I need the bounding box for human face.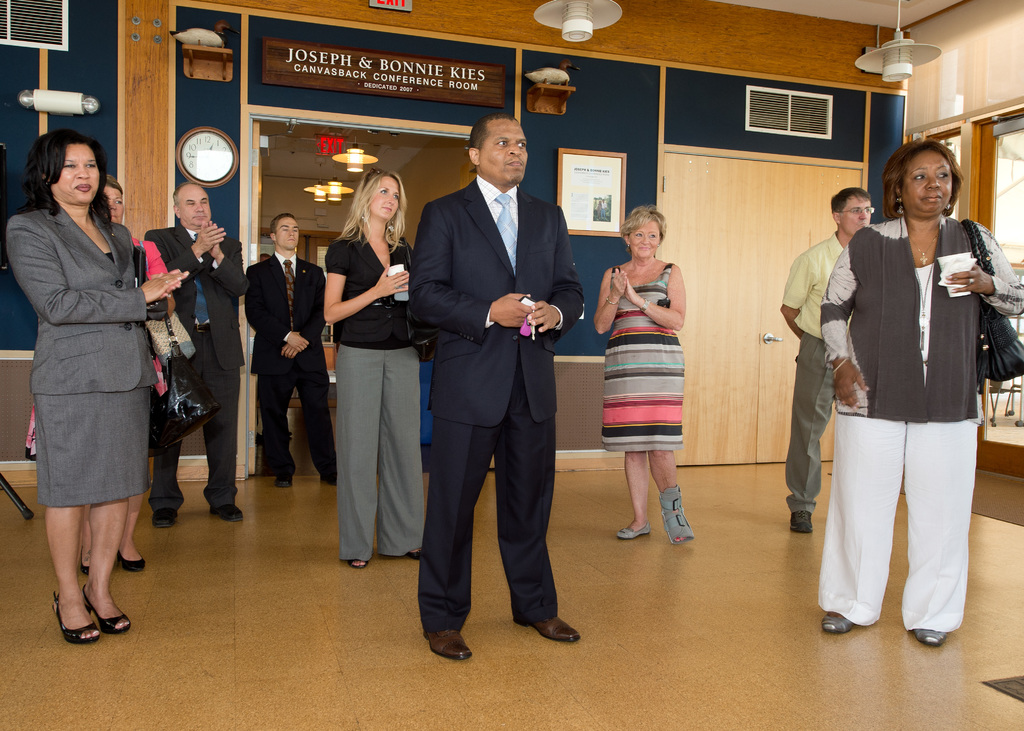
Here it is: <bbox>52, 141, 98, 205</bbox>.
